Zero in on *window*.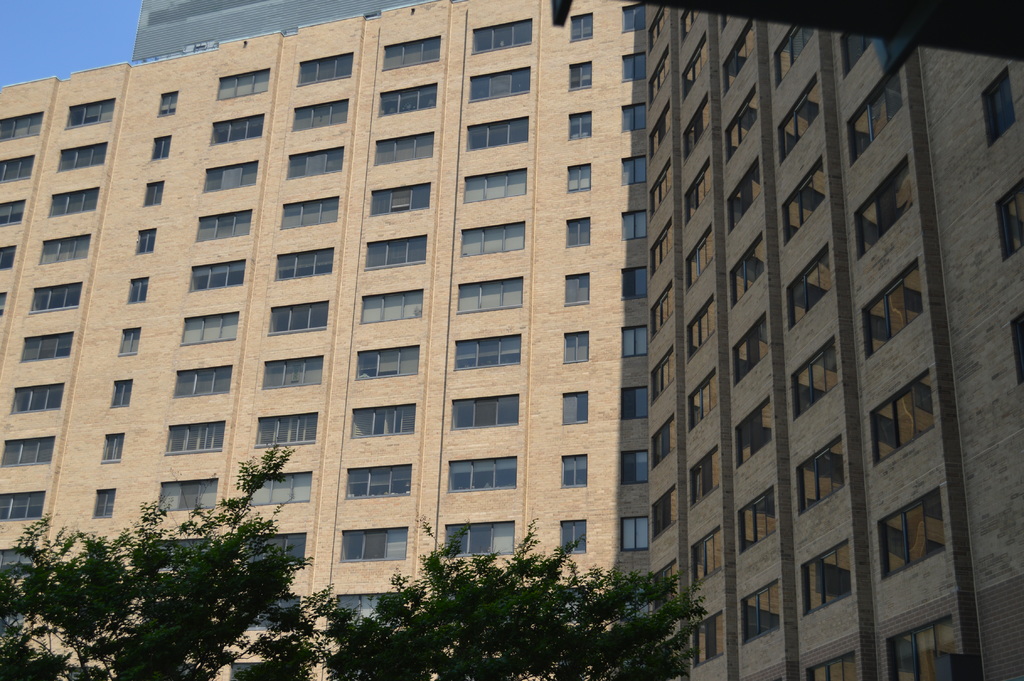
Zeroed in: (650,479,692,535).
